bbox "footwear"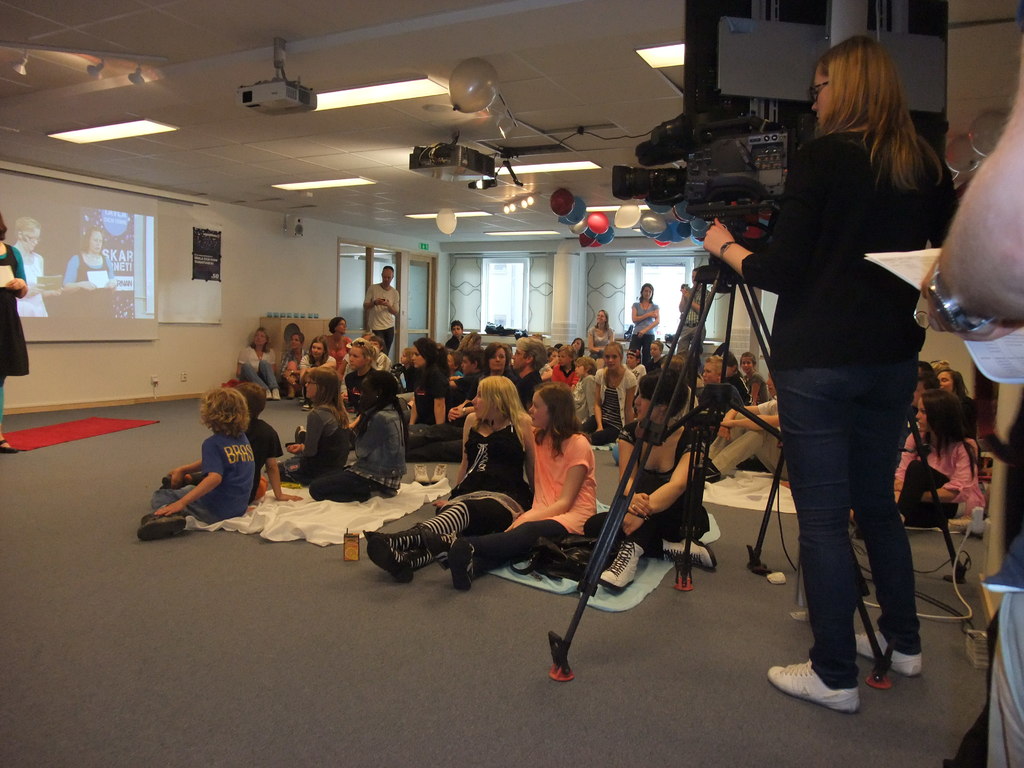
locate(769, 652, 860, 715)
